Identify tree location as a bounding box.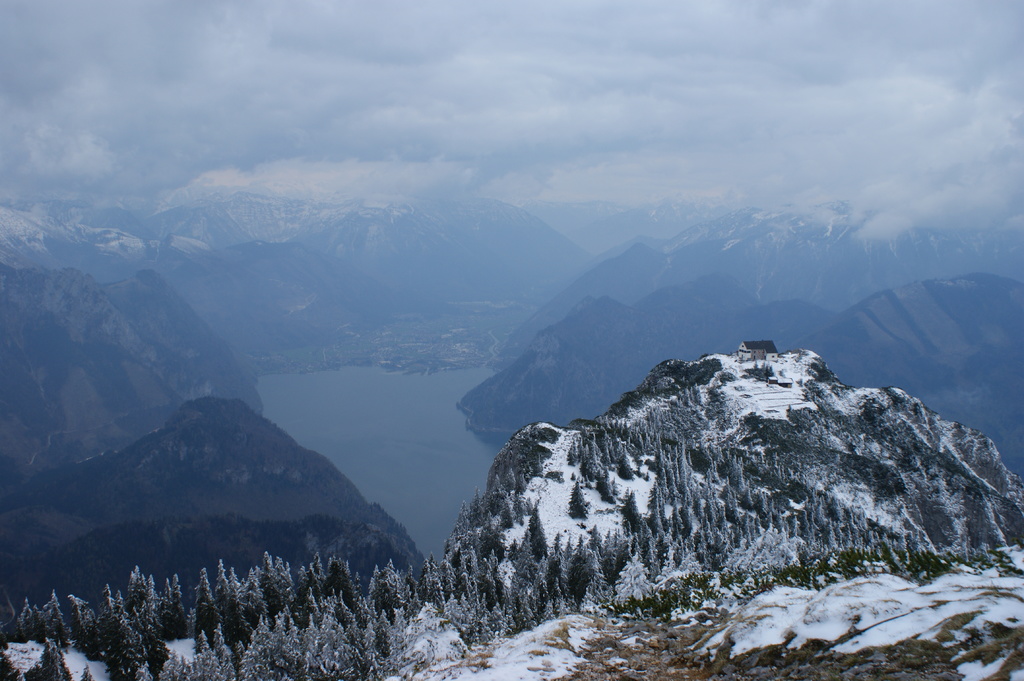
[322,554,362,608].
